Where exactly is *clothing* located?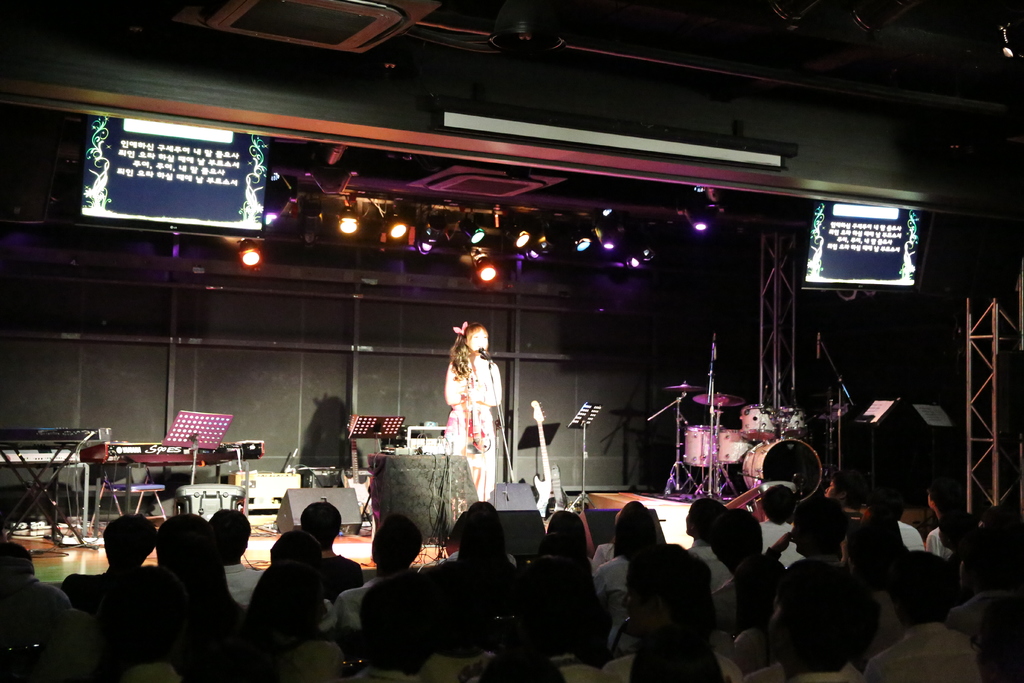
Its bounding box is region(444, 352, 502, 501).
